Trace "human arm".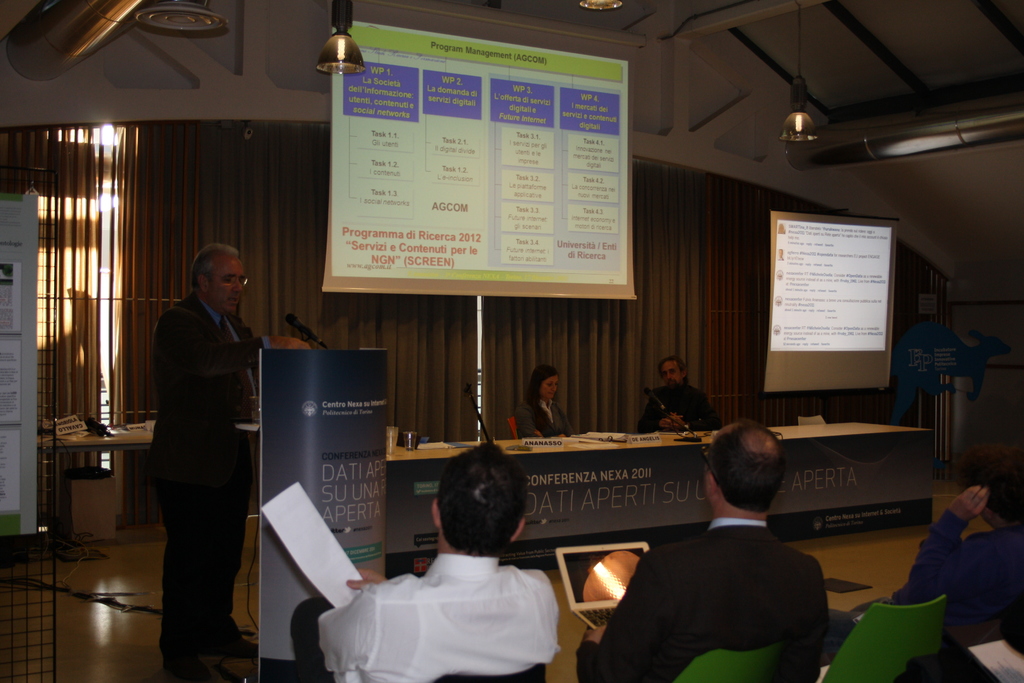
Traced to <region>316, 583, 366, 682</region>.
